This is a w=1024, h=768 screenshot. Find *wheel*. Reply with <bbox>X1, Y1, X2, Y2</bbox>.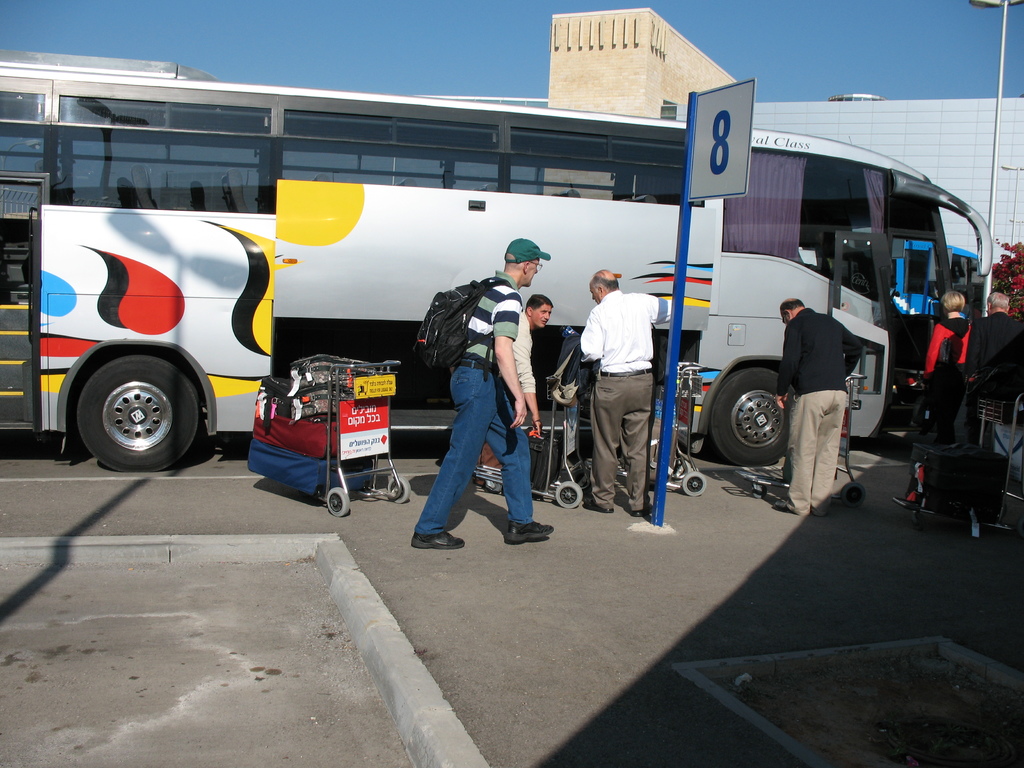
<bbox>684, 474, 706, 496</bbox>.
